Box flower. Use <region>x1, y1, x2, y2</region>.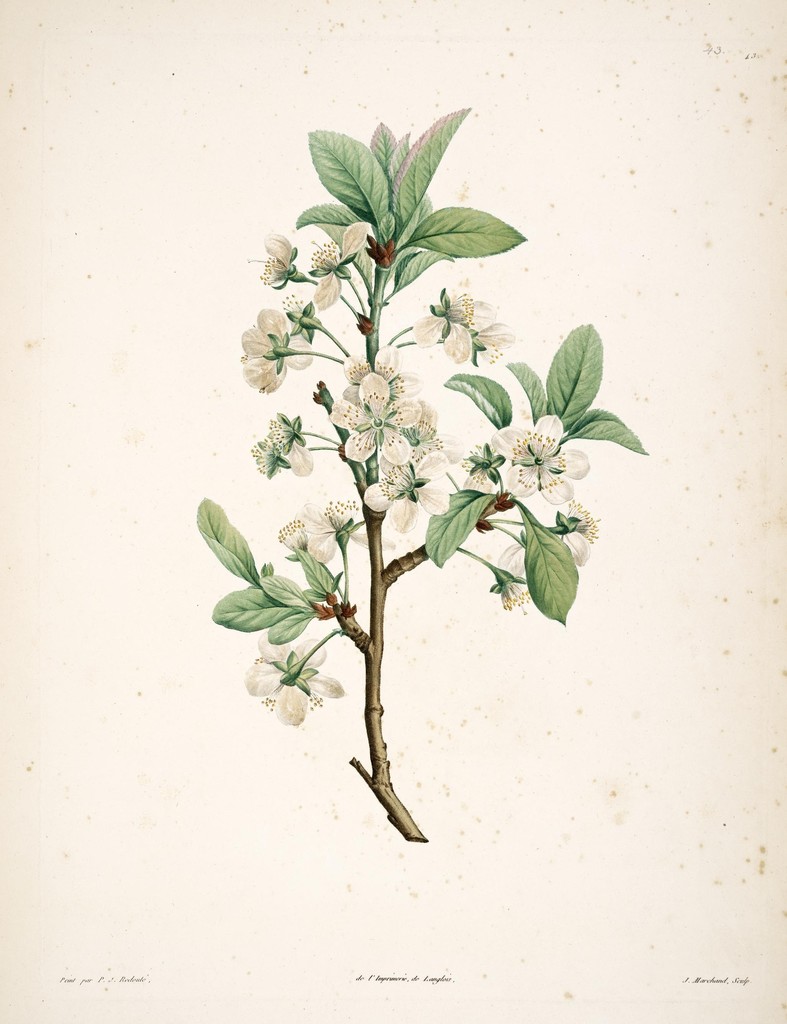
<region>245, 236, 296, 293</region>.
